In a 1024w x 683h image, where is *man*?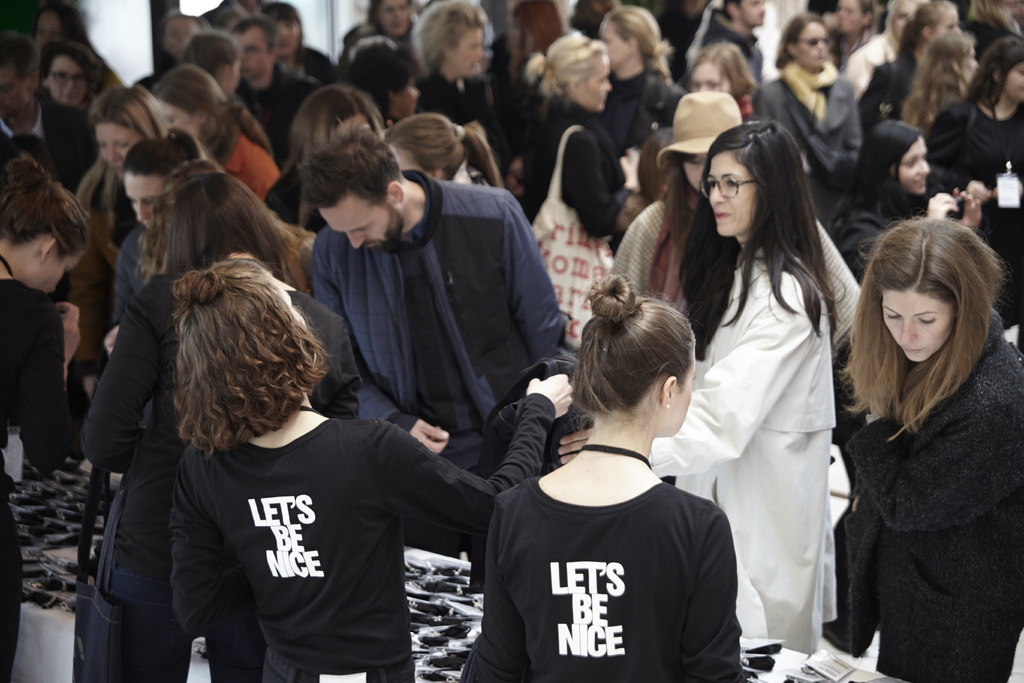
(203,167,540,631).
